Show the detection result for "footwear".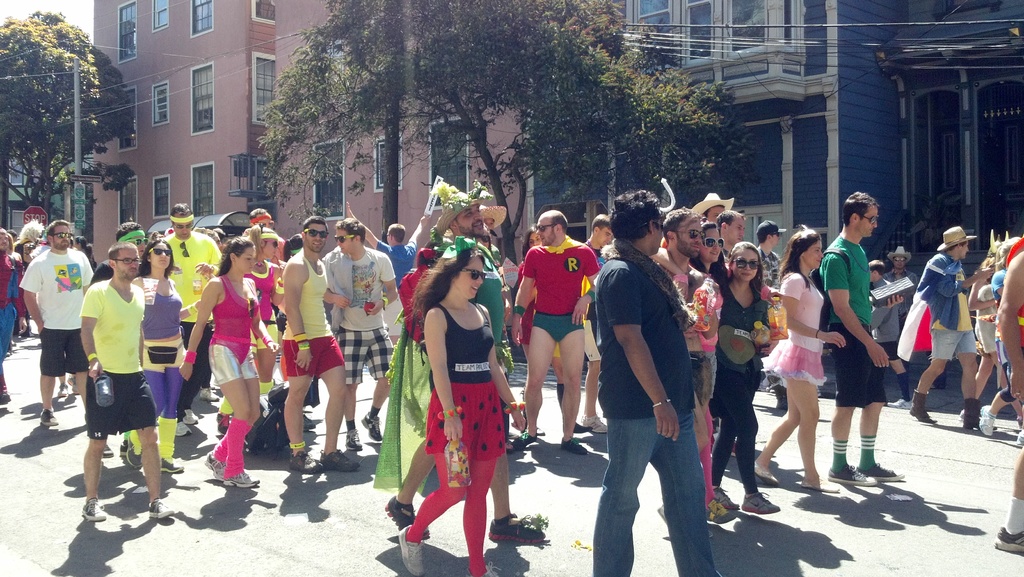
bbox=[35, 406, 57, 426].
